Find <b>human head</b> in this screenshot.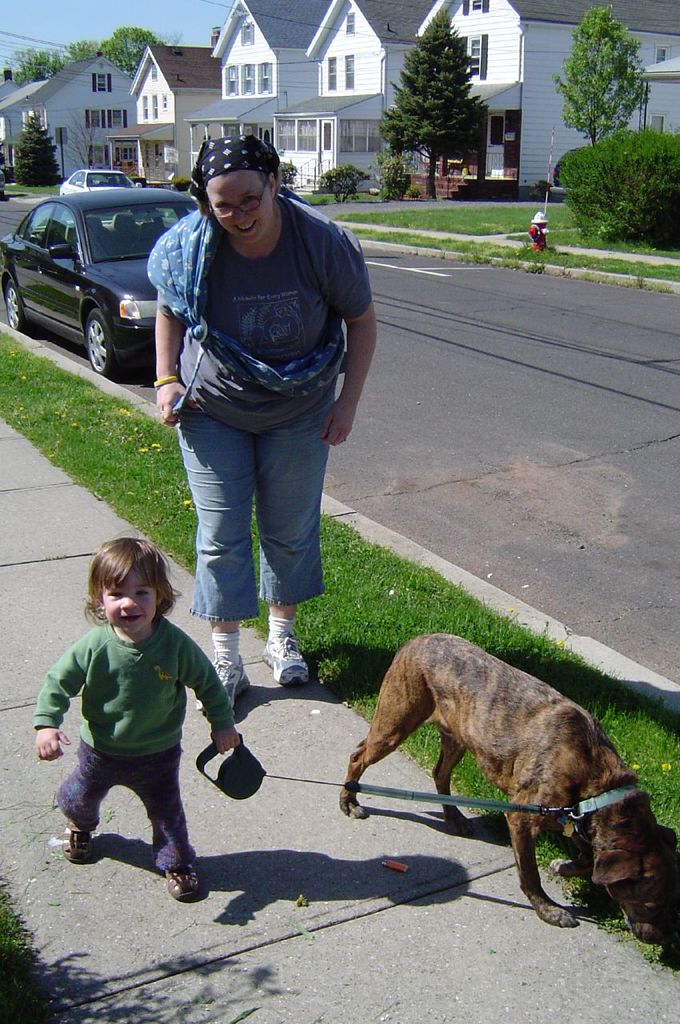
The bounding box for <b>human head</b> is bbox=[179, 133, 282, 249].
